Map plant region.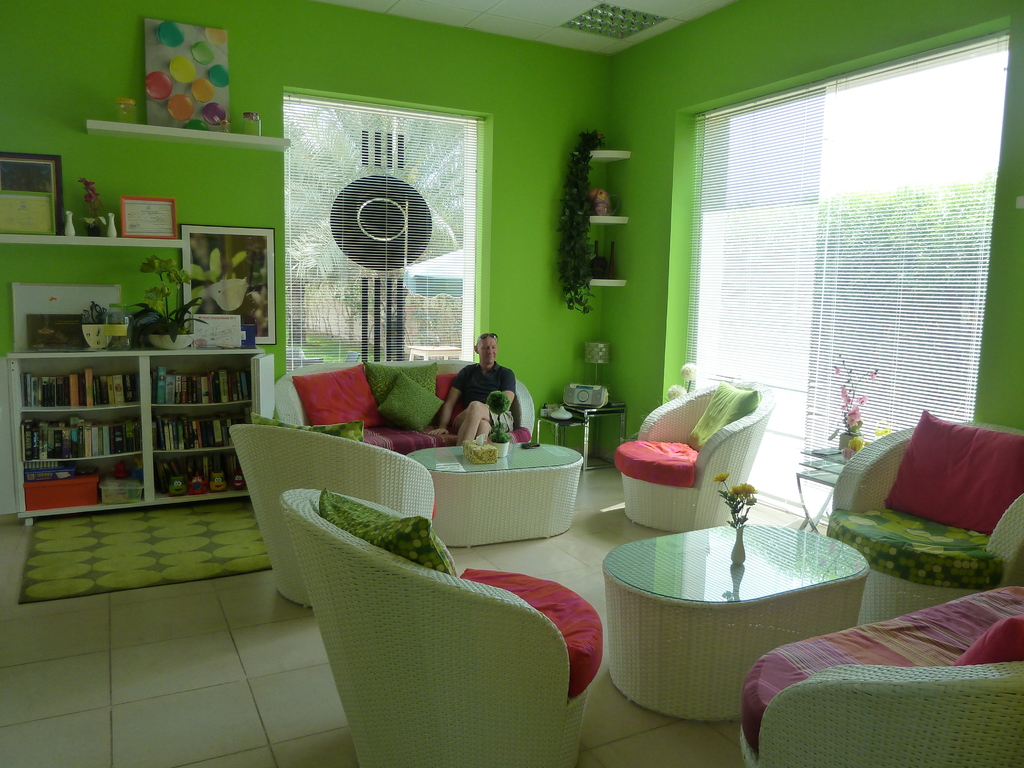
Mapped to Rect(830, 357, 879, 436).
